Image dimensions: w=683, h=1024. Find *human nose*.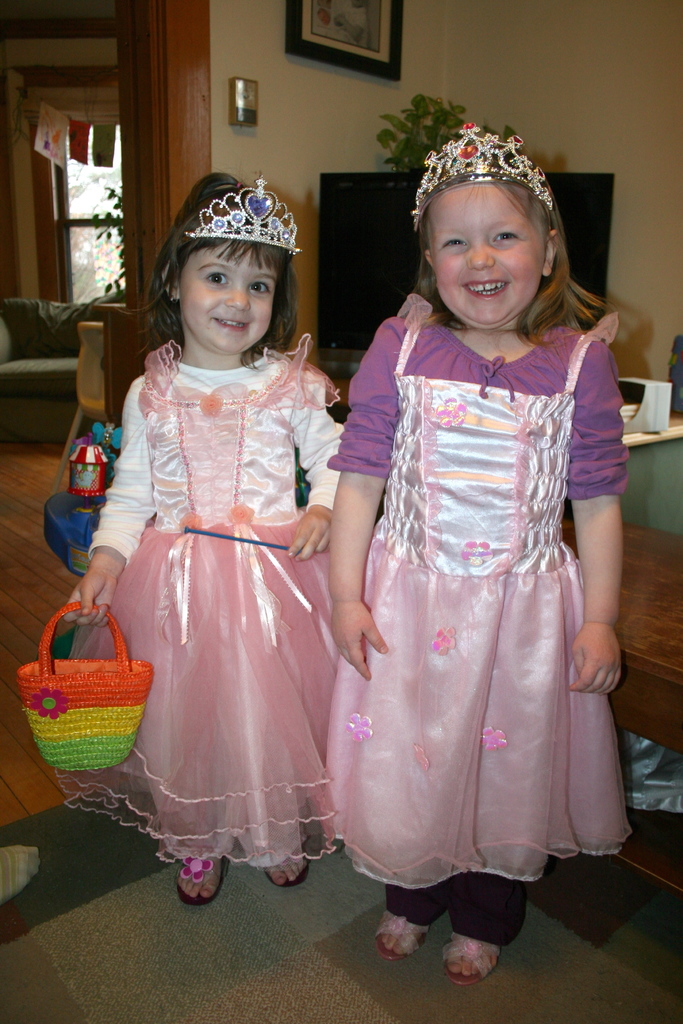
<region>224, 284, 250, 314</region>.
